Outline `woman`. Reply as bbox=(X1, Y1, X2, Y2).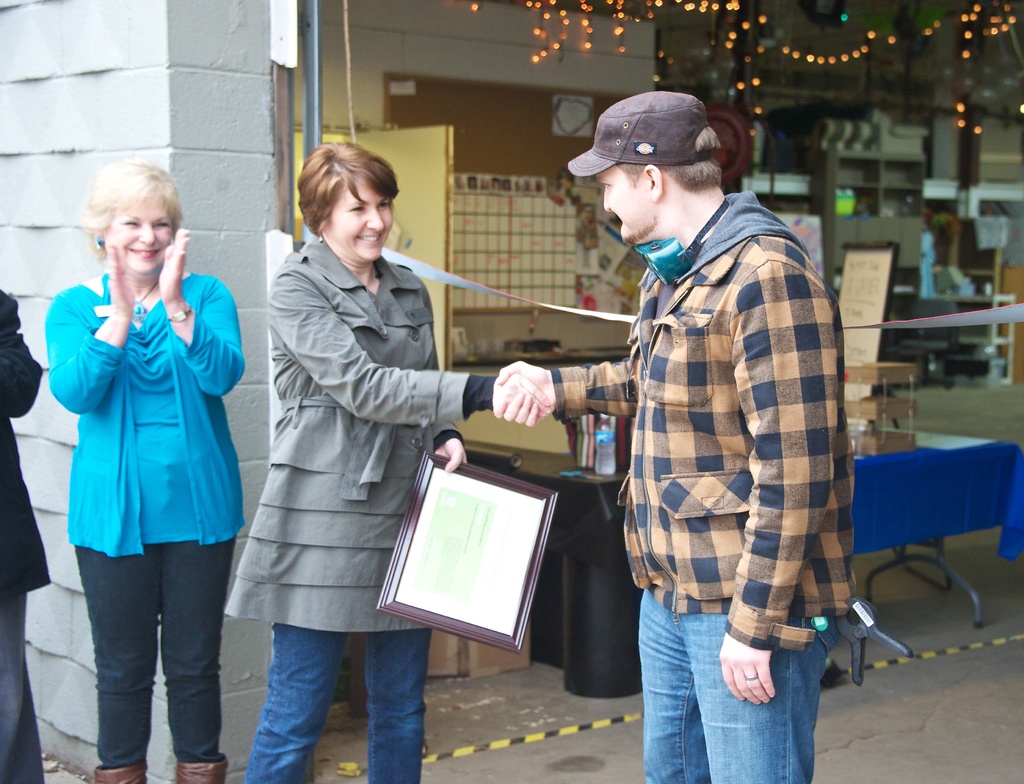
bbox=(223, 138, 555, 783).
